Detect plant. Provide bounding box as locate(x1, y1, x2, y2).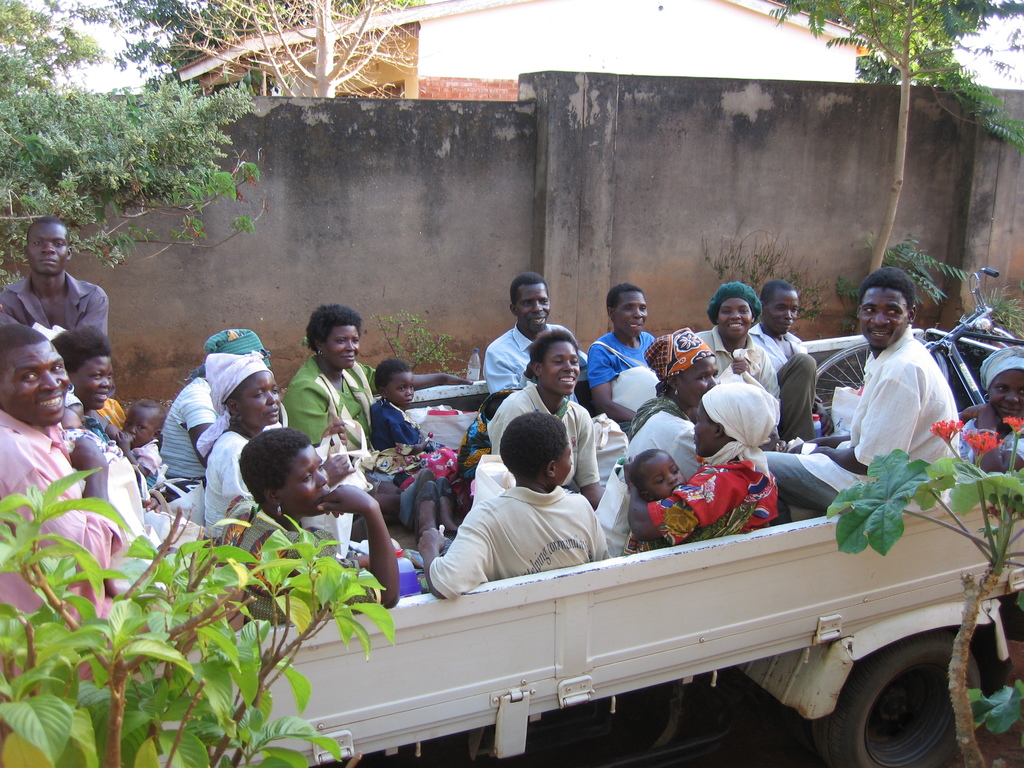
locate(367, 310, 472, 383).
